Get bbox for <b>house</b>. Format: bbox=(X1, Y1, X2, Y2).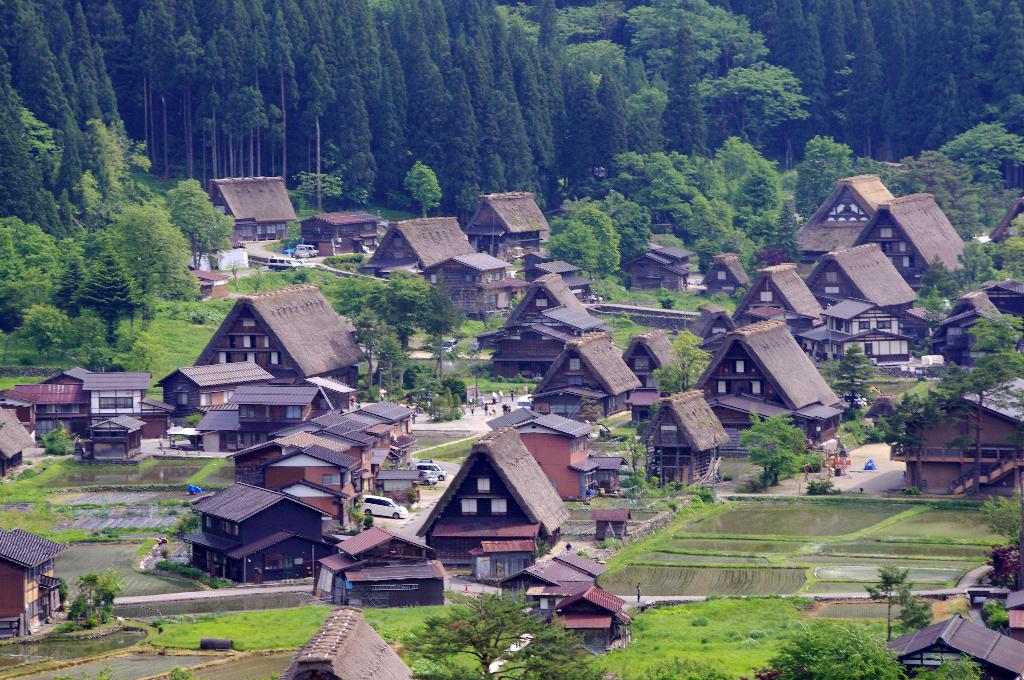
bbox=(186, 478, 335, 583).
